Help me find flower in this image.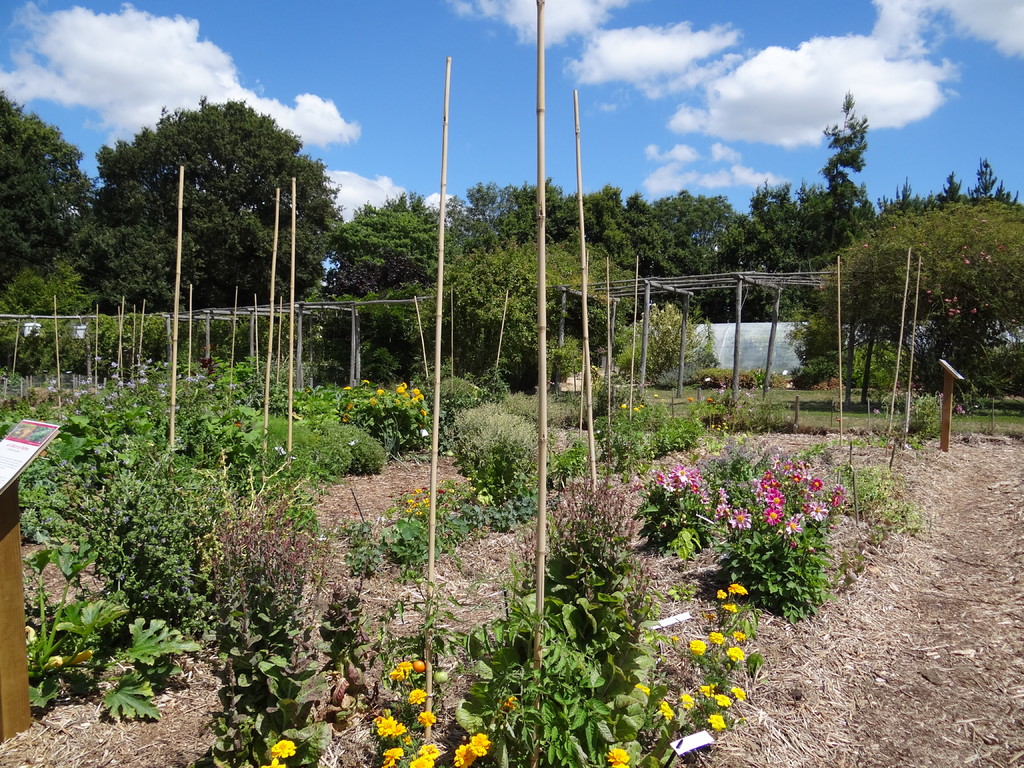
Found it: (left=732, top=628, right=746, bottom=642).
